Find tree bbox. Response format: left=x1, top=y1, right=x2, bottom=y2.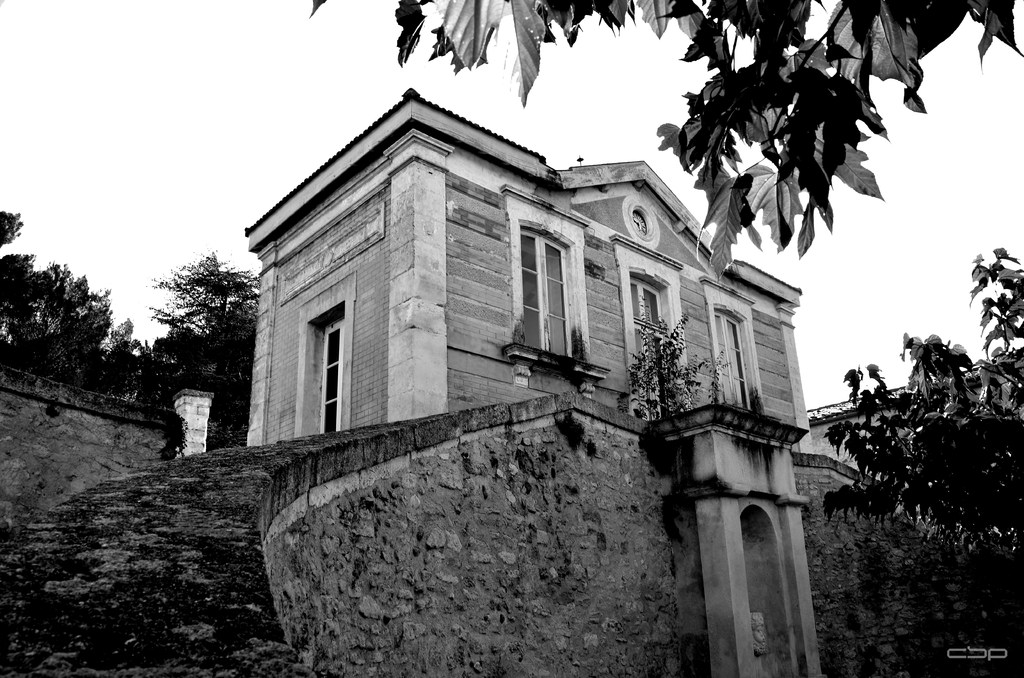
left=159, top=249, right=267, bottom=445.
